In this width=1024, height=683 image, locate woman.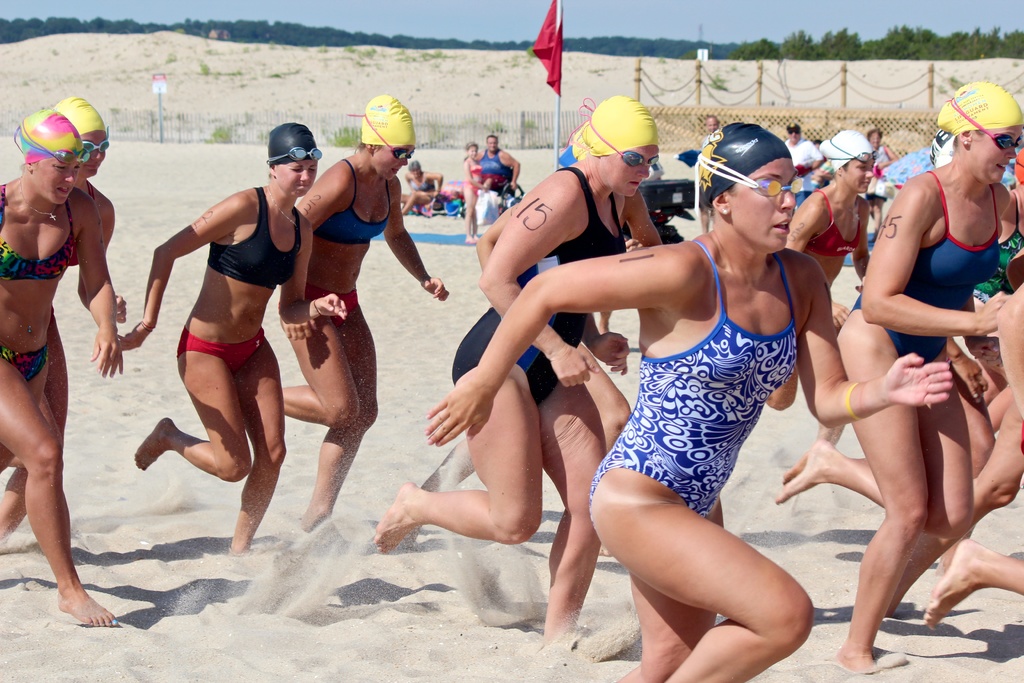
Bounding box: 273:90:448:534.
